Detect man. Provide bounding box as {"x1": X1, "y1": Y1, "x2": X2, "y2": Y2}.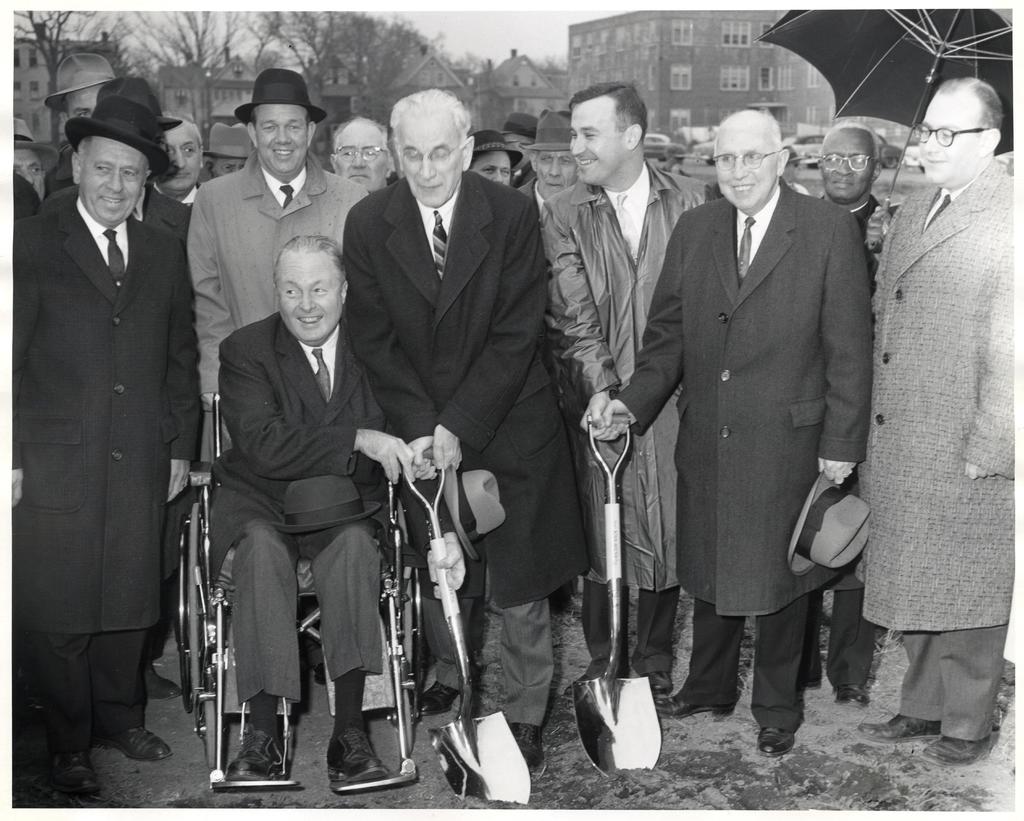
{"x1": 198, "y1": 118, "x2": 255, "y2": 179}.
